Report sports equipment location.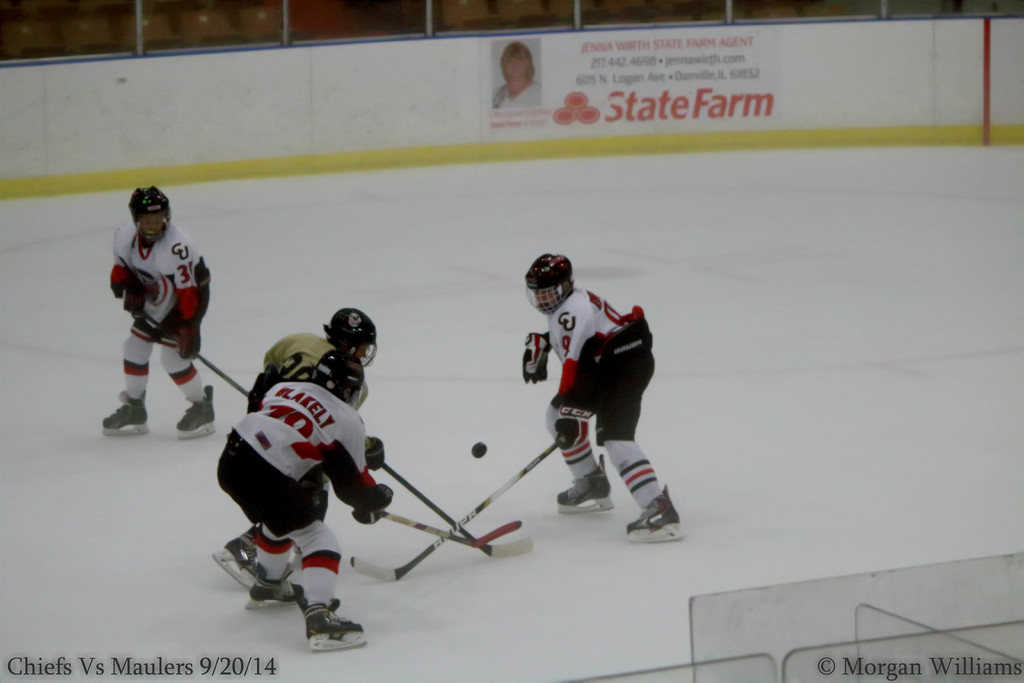
Report: 524,251,575,315.
